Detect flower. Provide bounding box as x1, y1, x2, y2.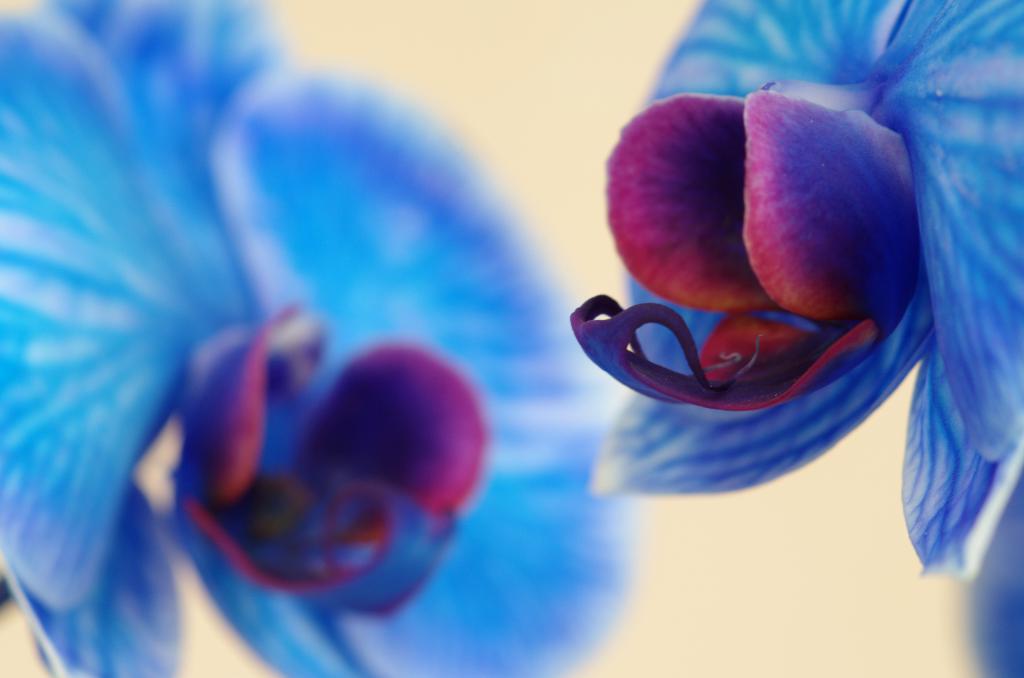
550, 26, 1011, 549.
